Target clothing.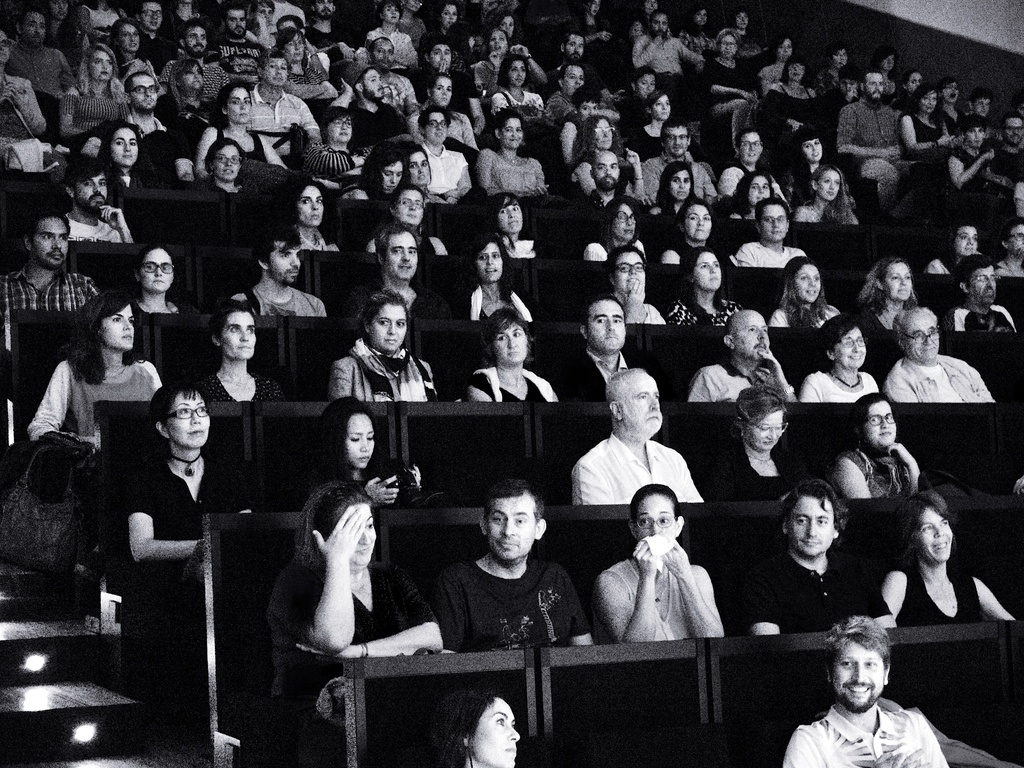
Target region: (left=232, top=276, right=333, bottom=316).
